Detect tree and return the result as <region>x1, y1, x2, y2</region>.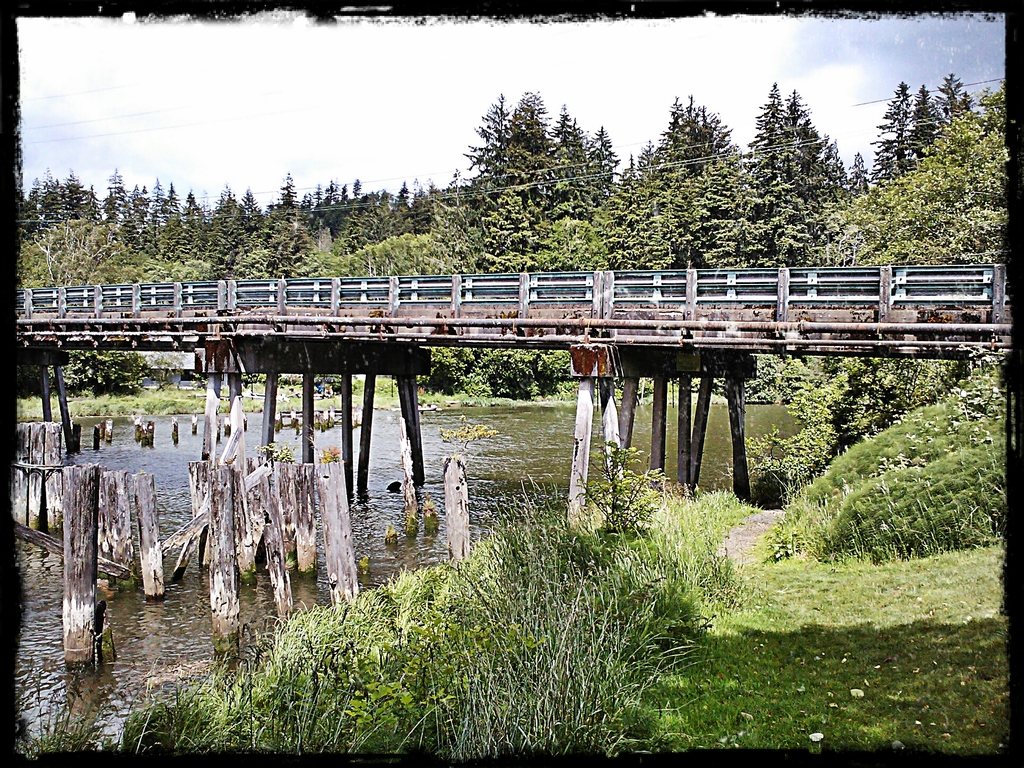
<region>552, 104, 594, 191</region>.
